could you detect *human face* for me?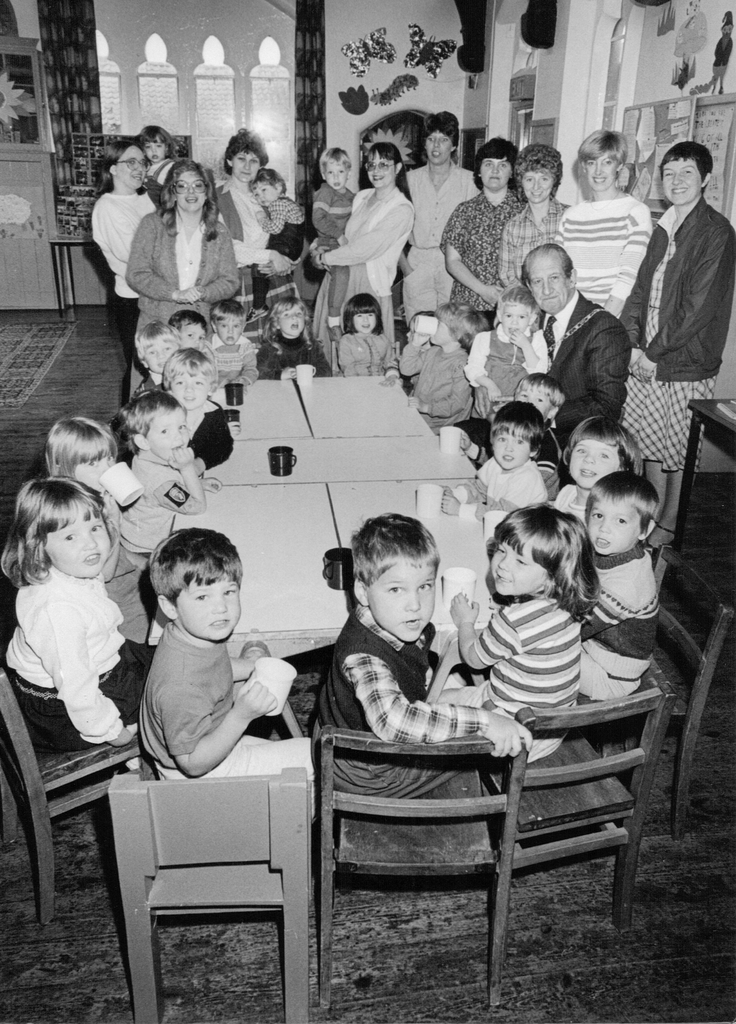
Detection result: box=[177, 578, 240, 639].
